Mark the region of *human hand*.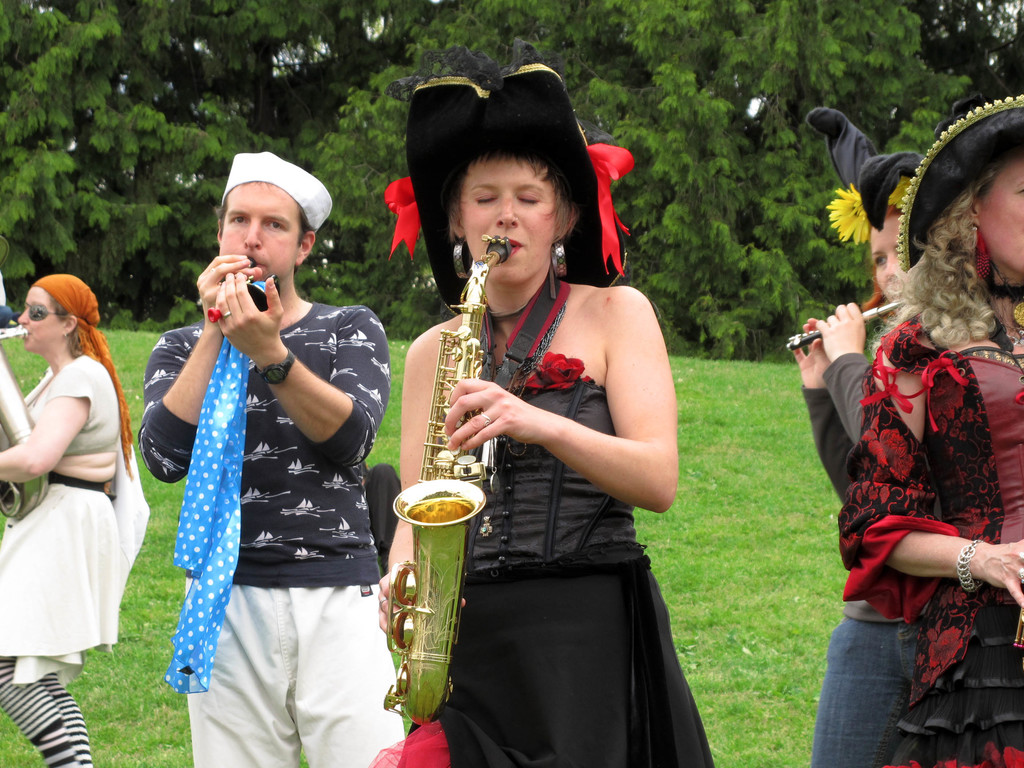
Region: (788,317,832,389).
